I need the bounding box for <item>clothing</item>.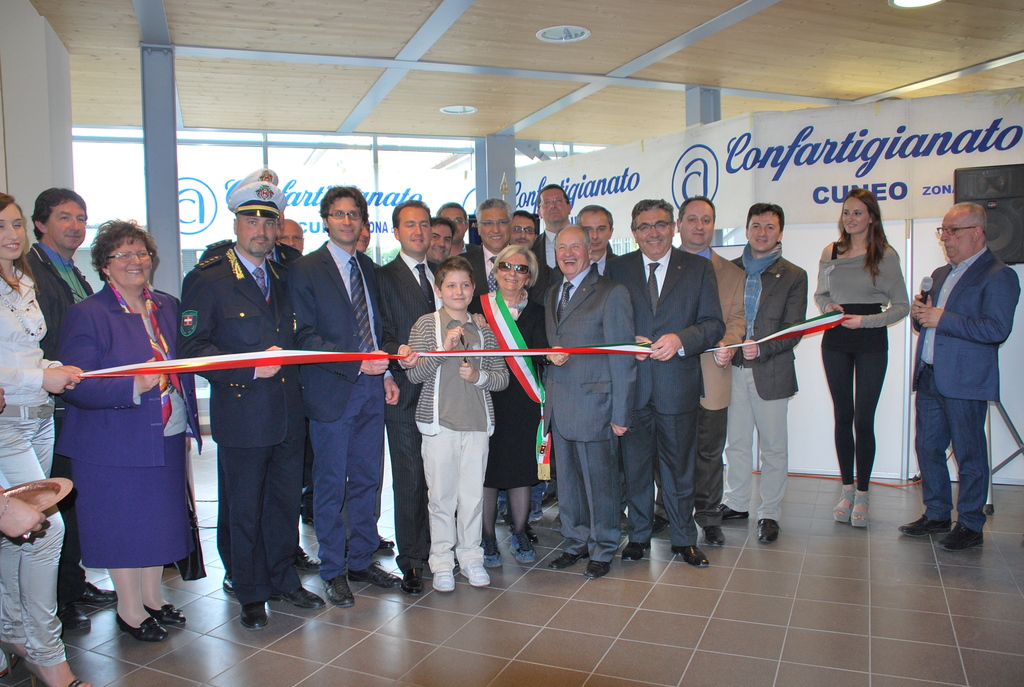
Here it is: select_region(18, 241, 100, 593).
